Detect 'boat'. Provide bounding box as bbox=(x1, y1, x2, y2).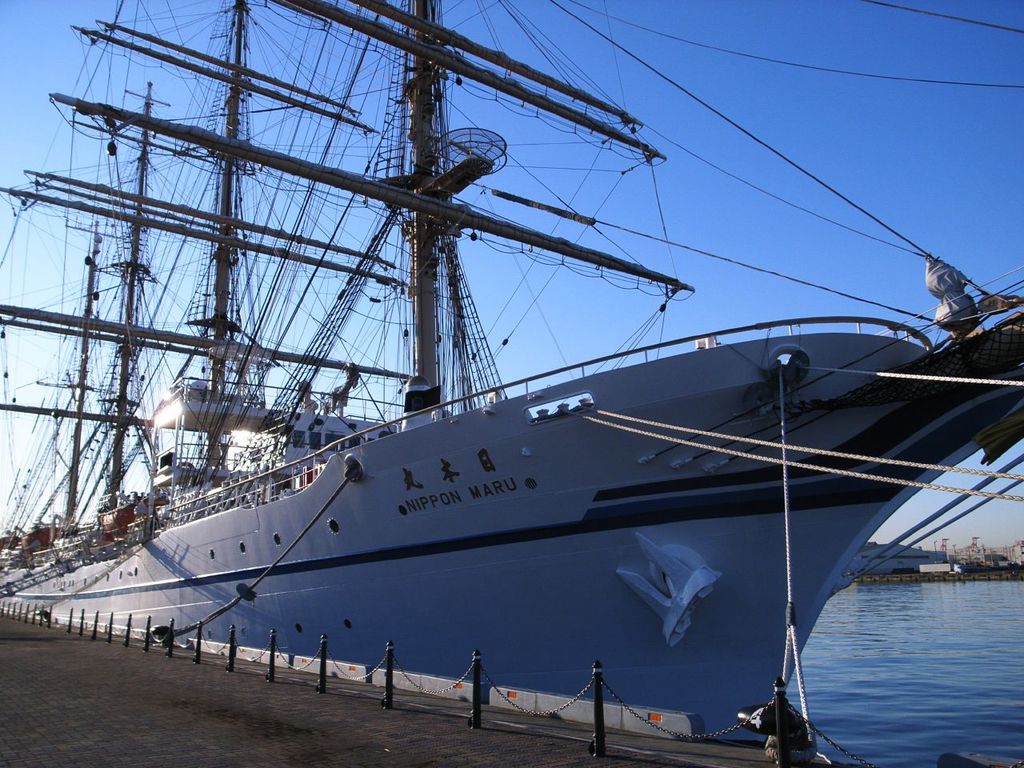
bbox=(34, 65, 1020, 751).
